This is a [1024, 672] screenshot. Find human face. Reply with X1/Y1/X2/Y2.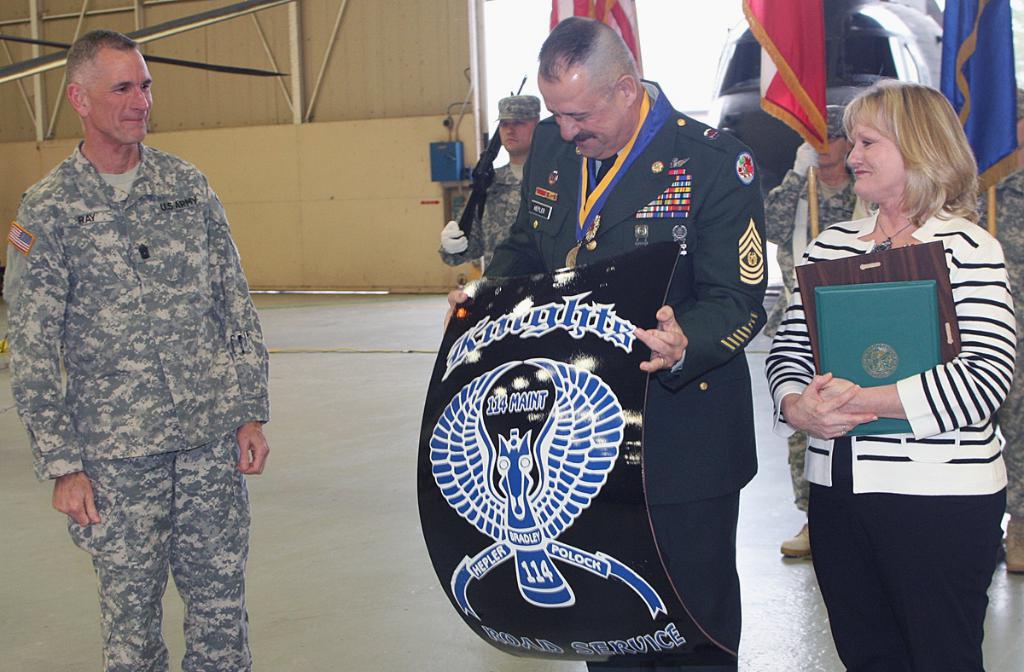
850/121/908/205.
